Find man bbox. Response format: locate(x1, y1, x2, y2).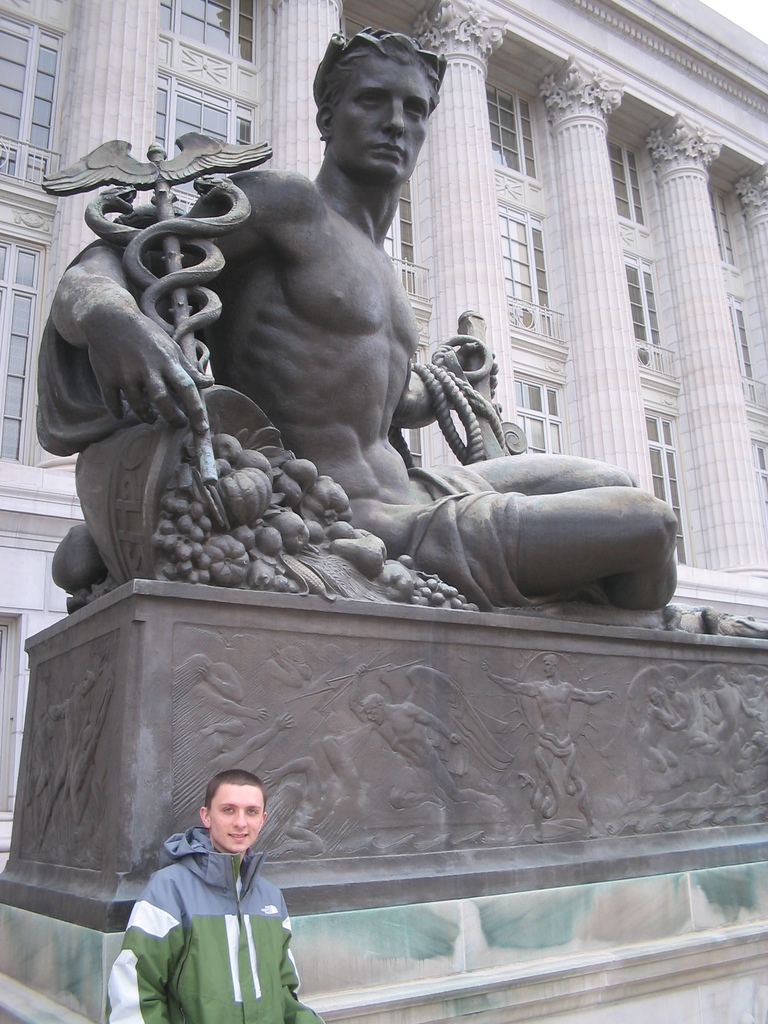
locate(29, 27, 682, 621).
